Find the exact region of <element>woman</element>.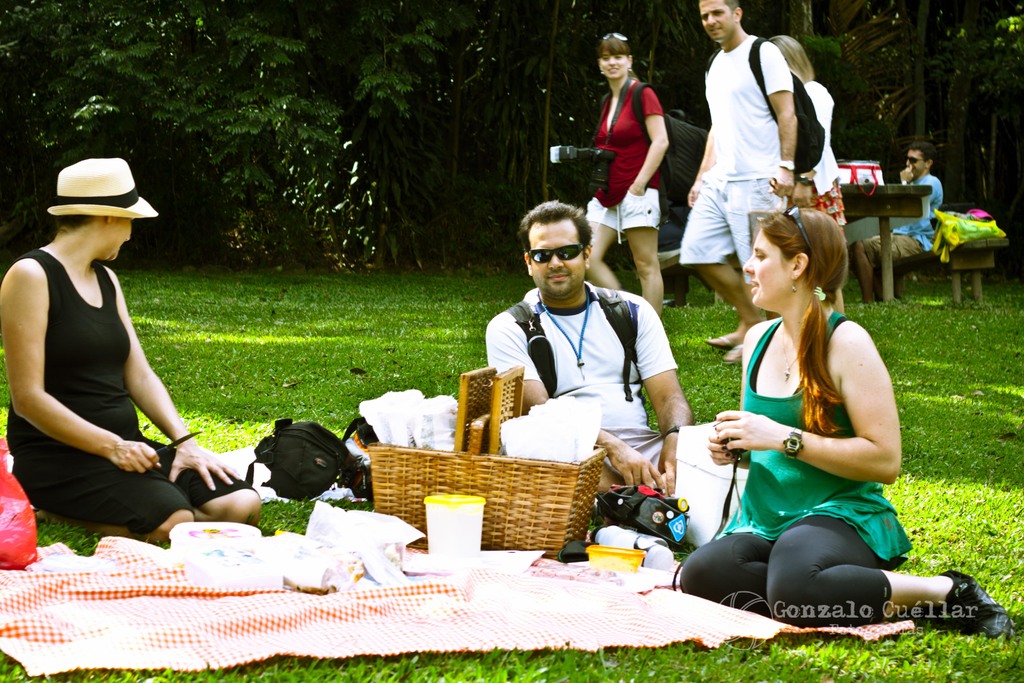
Exact region: box(572, 13, 669, 322).
